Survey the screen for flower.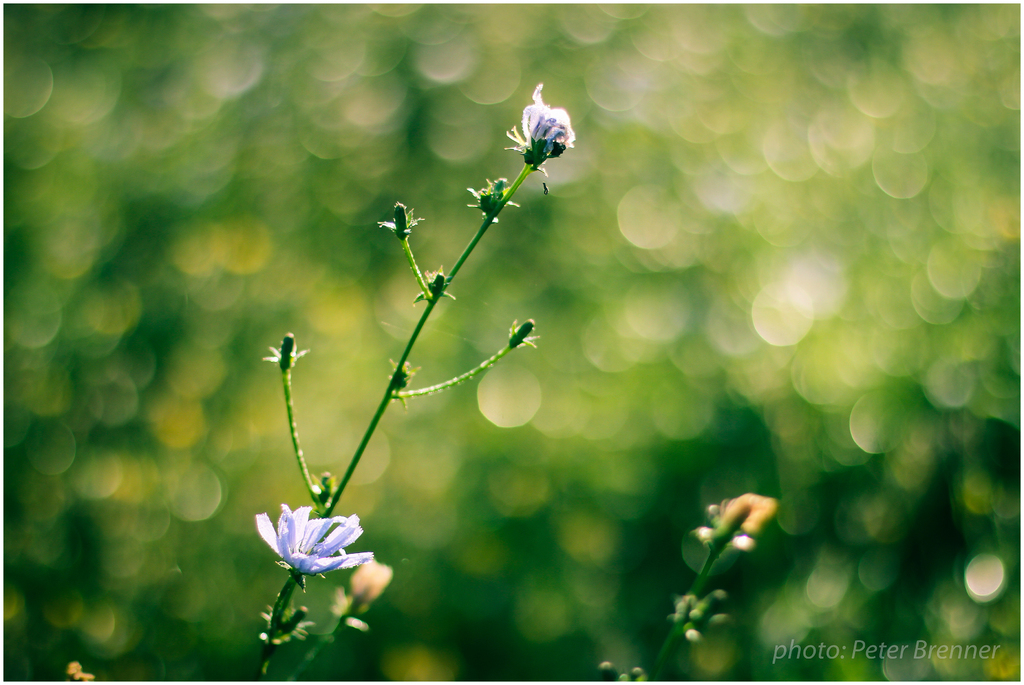
Survey found: 250,502,376,613.
